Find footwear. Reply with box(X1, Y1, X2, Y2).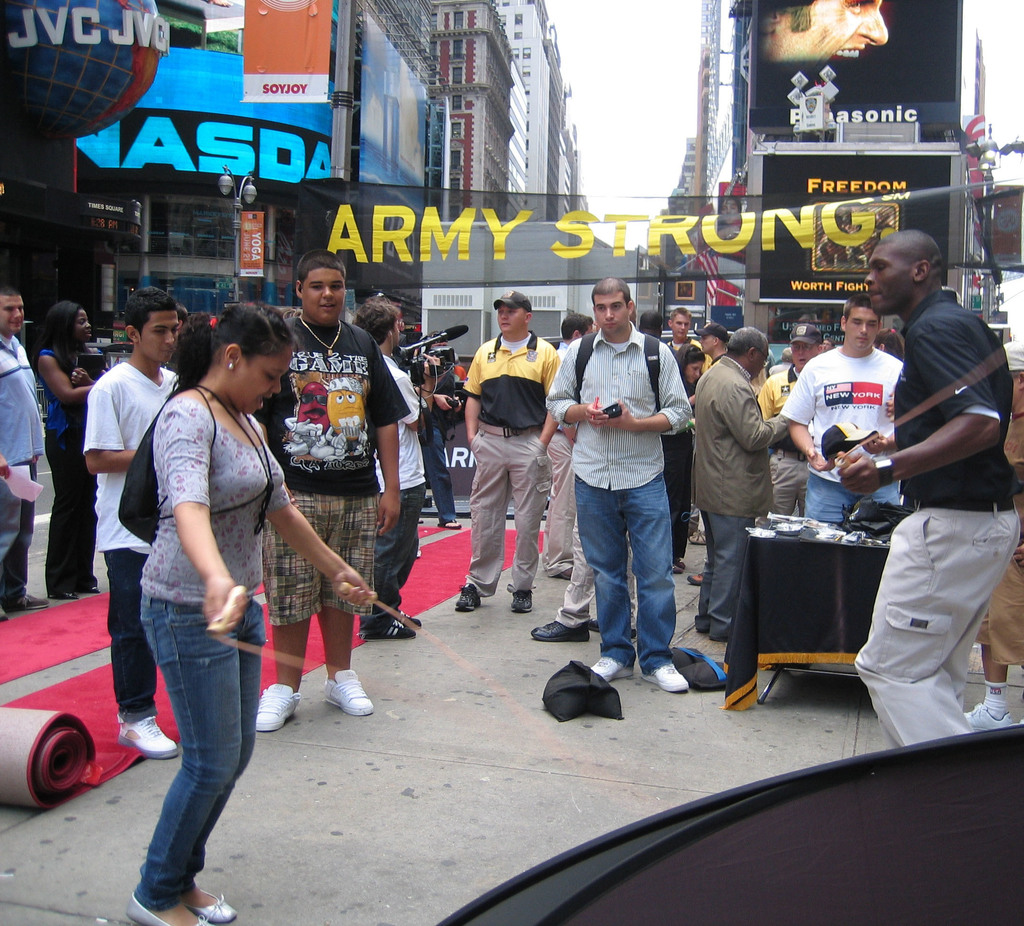
box(59, 591, 77, 602).
